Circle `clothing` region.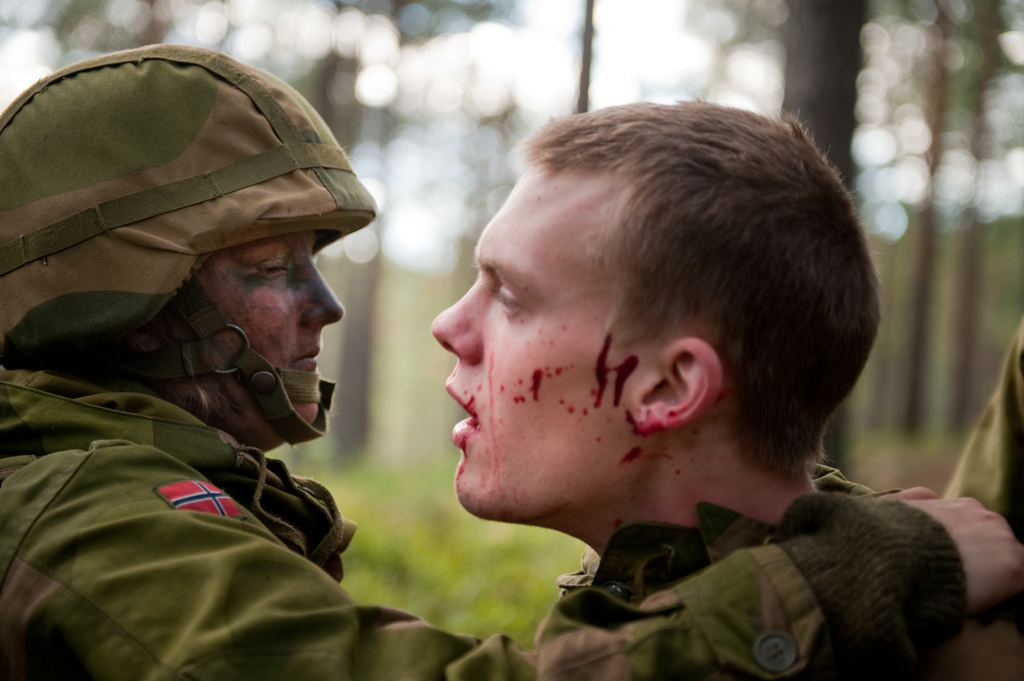
Region: (0, 369, 964, 680).
